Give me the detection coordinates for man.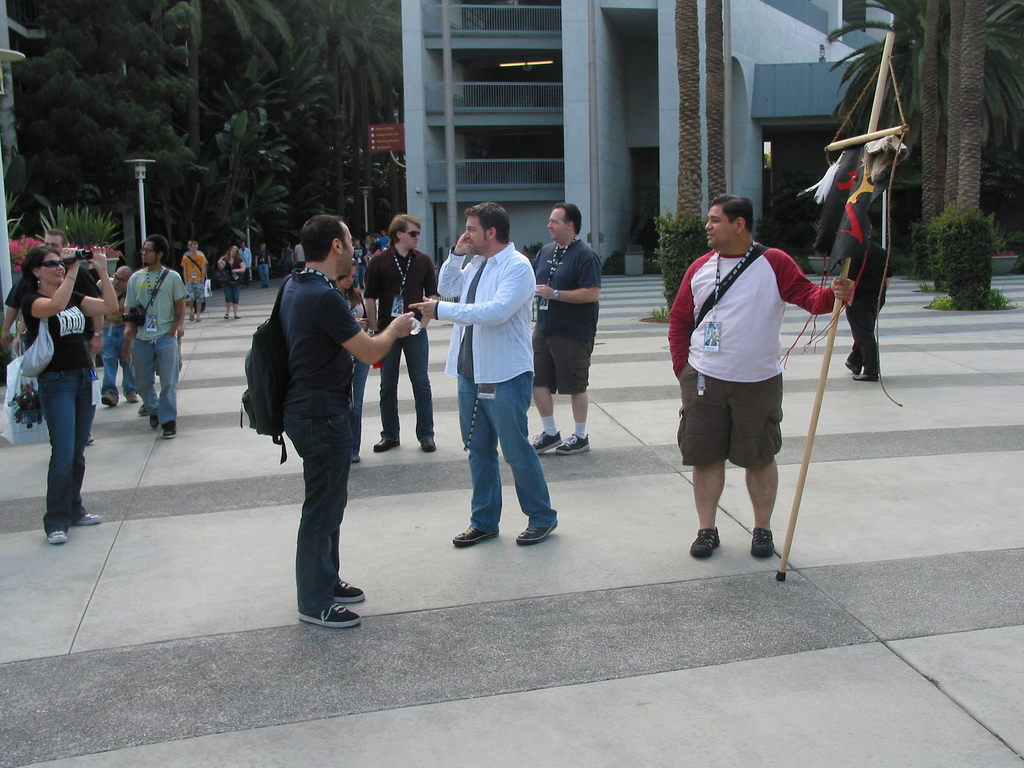
l=358, t=221, r=434, b=453.
